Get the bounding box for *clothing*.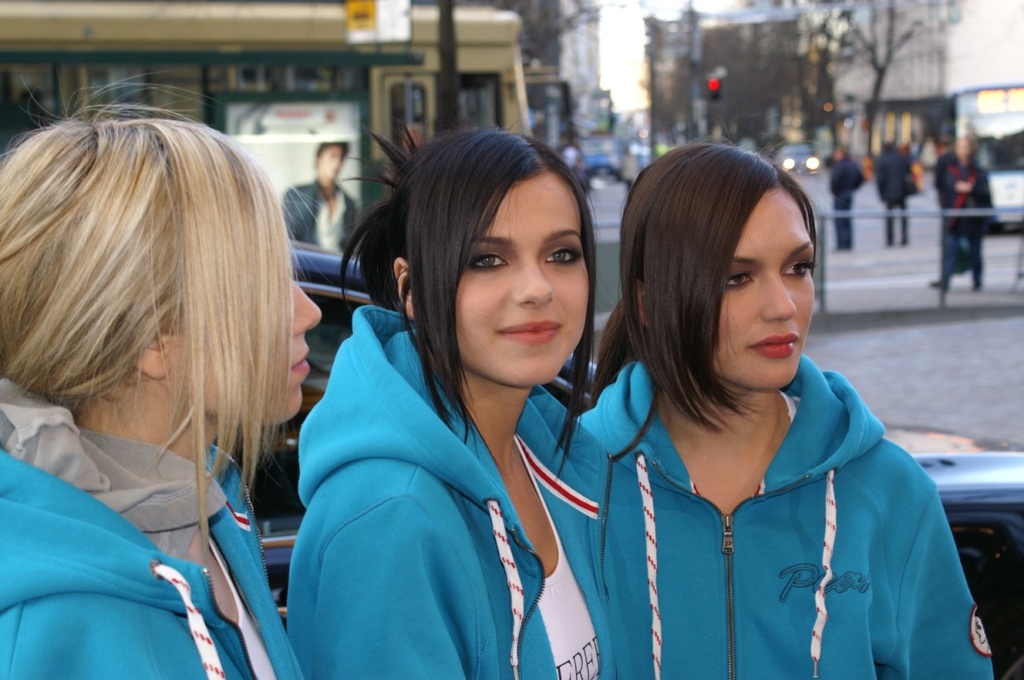
l=931, t=147, r=985, b=289.
